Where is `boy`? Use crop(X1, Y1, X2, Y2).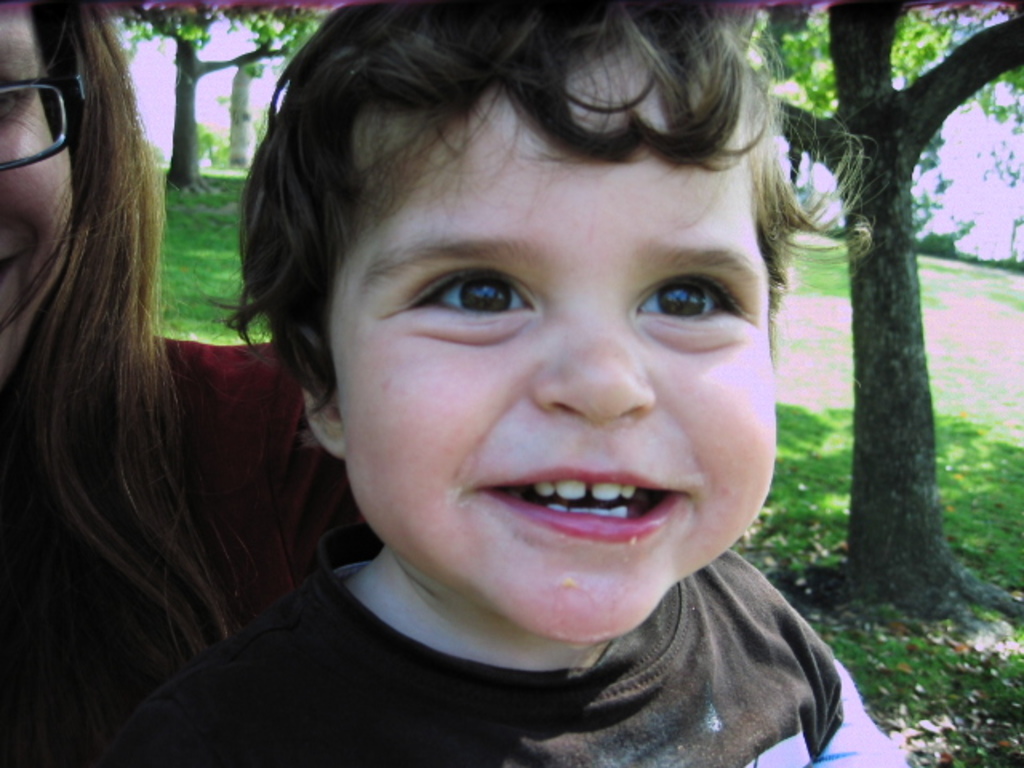
crop(114, 0, 918, 767).
